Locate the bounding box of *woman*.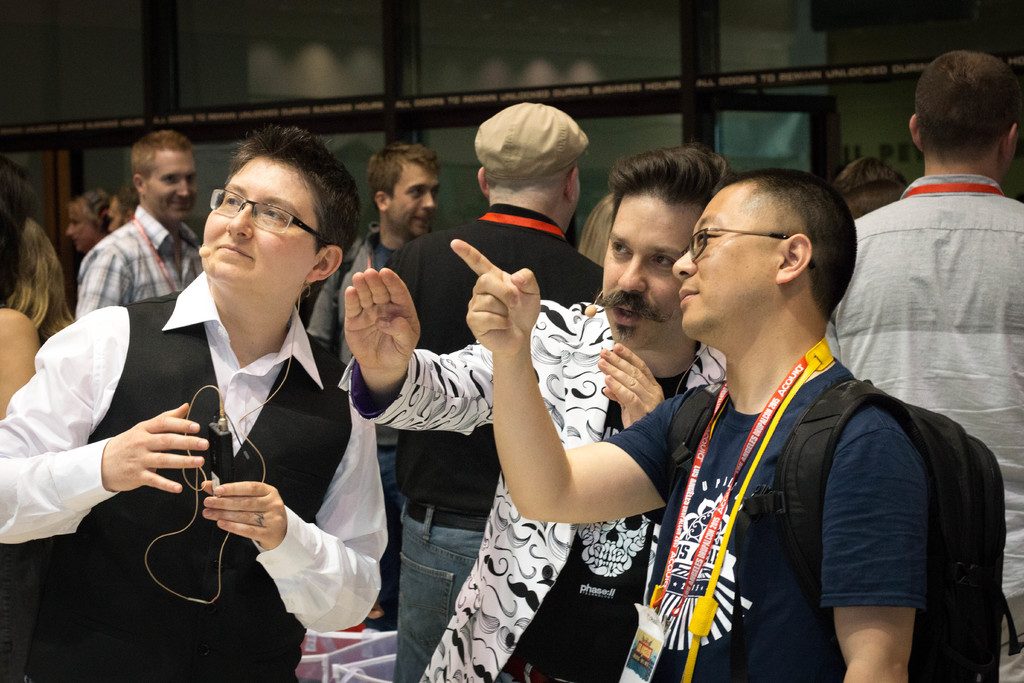
Bounding box: locate(65, 192, 112, 254).
